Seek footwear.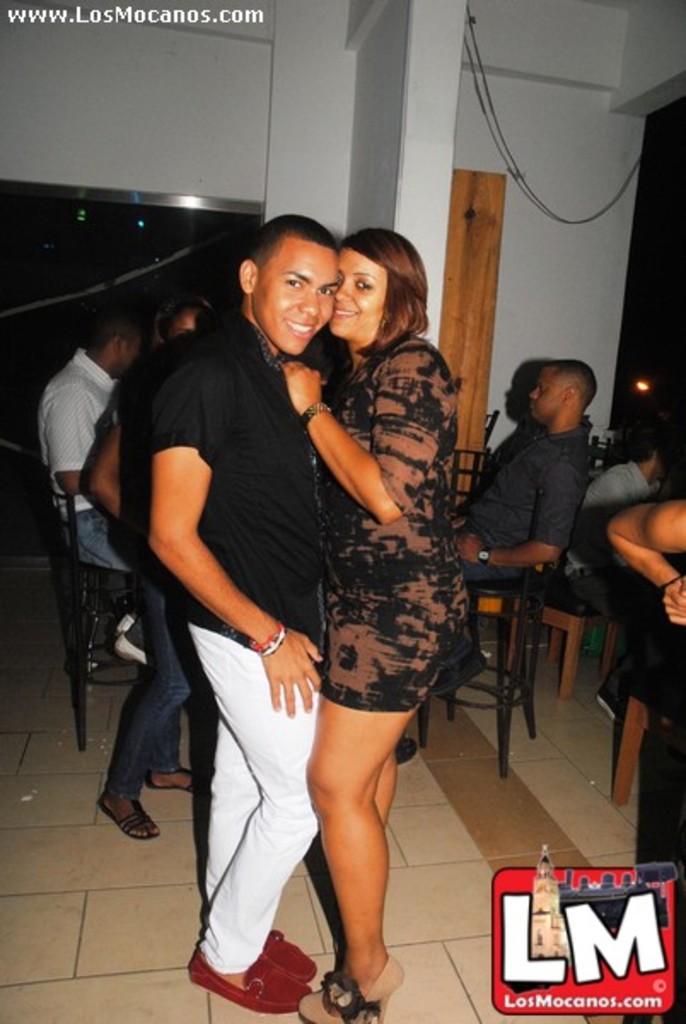
[399, 734, 416, 761].
